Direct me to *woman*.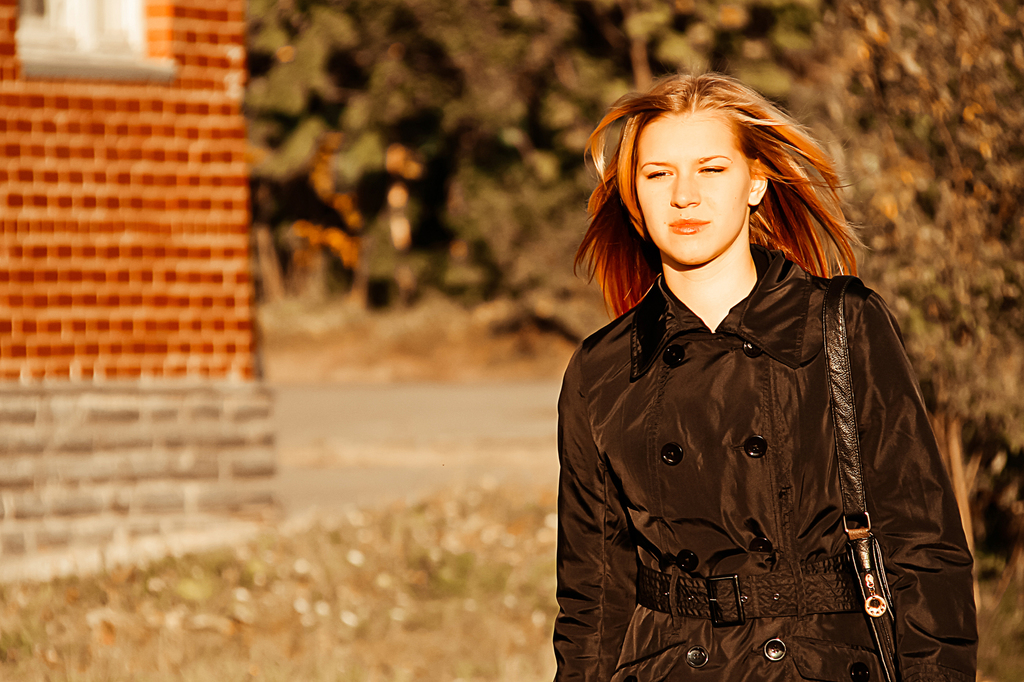
Direction: 524:61:971:679.
